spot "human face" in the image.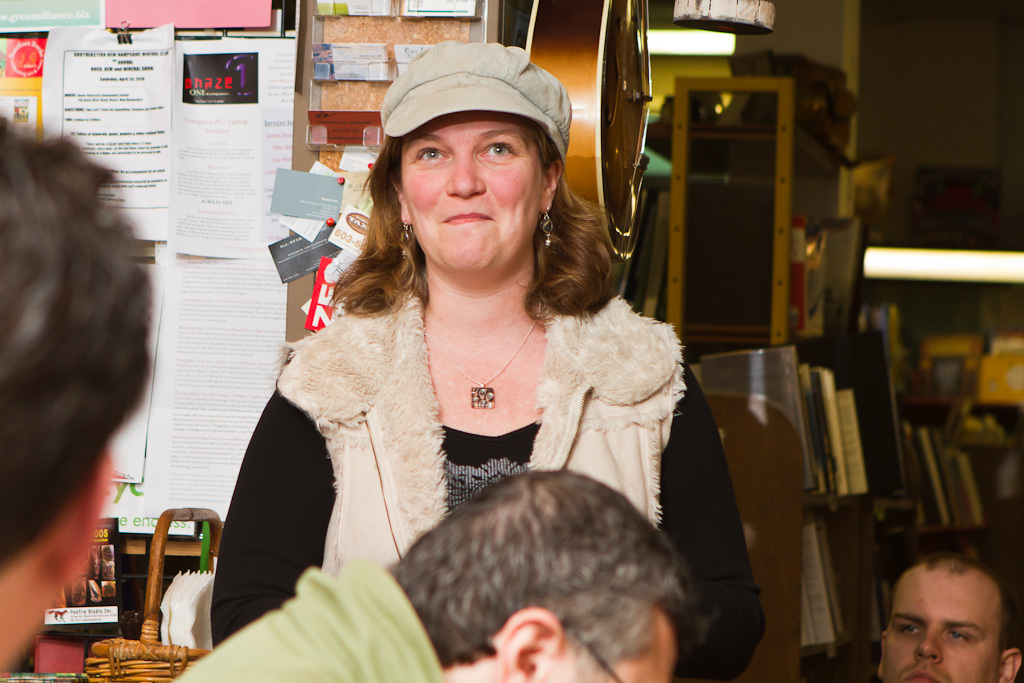
"human face" found at 883/553/1001/682.
